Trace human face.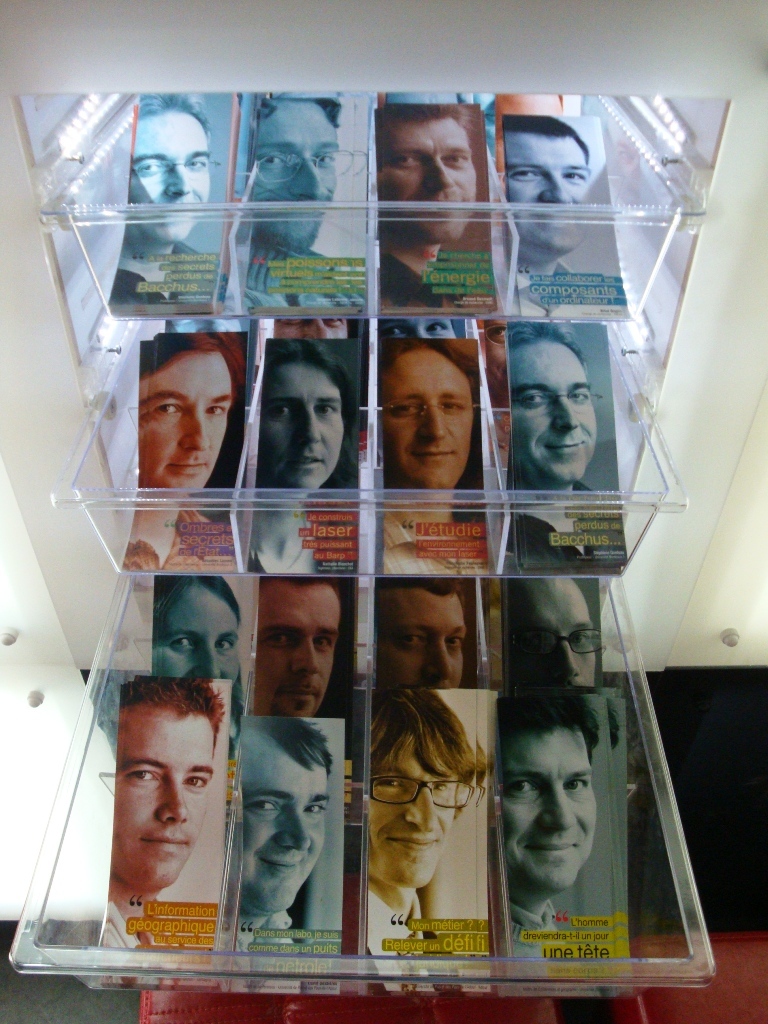
Traced to {"x1": 380, "y1": 124, "x2": 474, "y2": 239}.
